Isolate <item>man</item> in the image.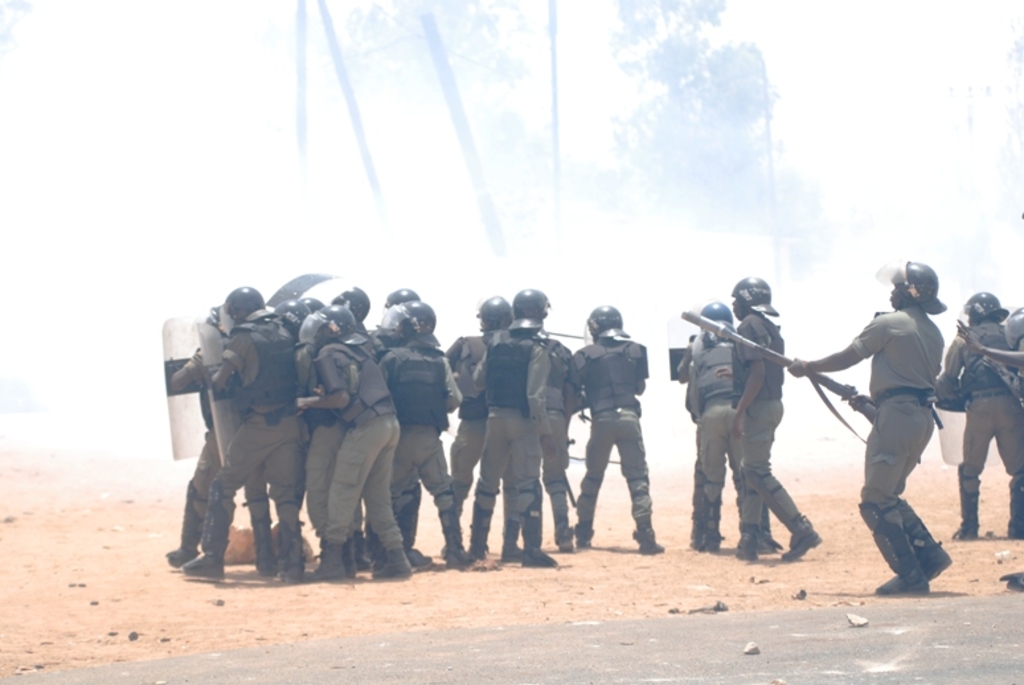
Isolated region: <bbox>455, 287, 560, 570</bbox>.
